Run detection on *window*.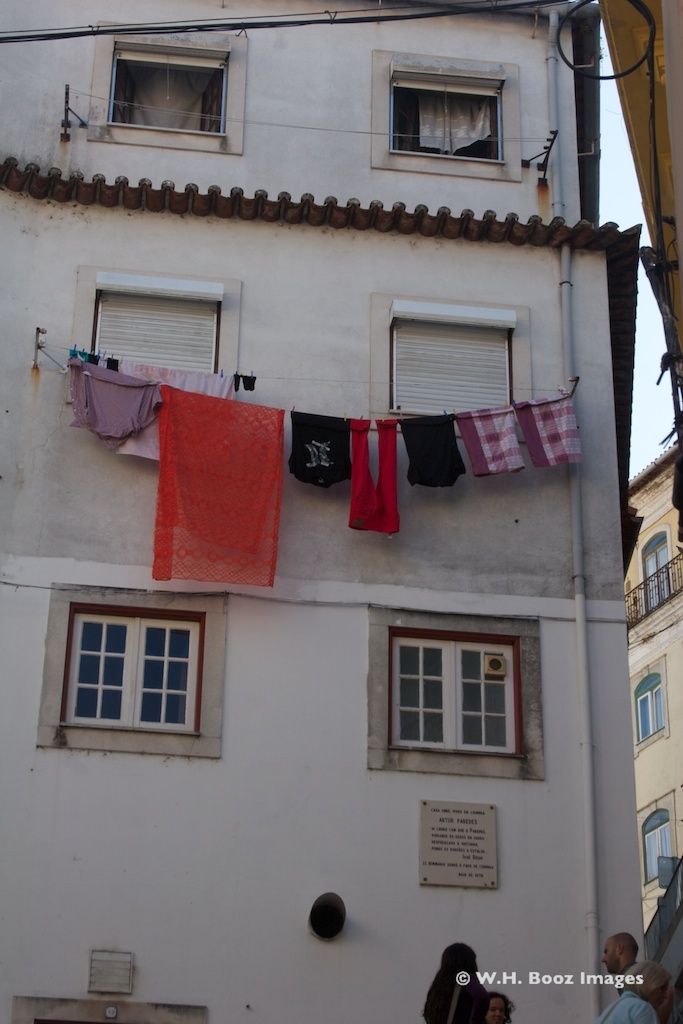
Result: 643, 539, 680, 617.
